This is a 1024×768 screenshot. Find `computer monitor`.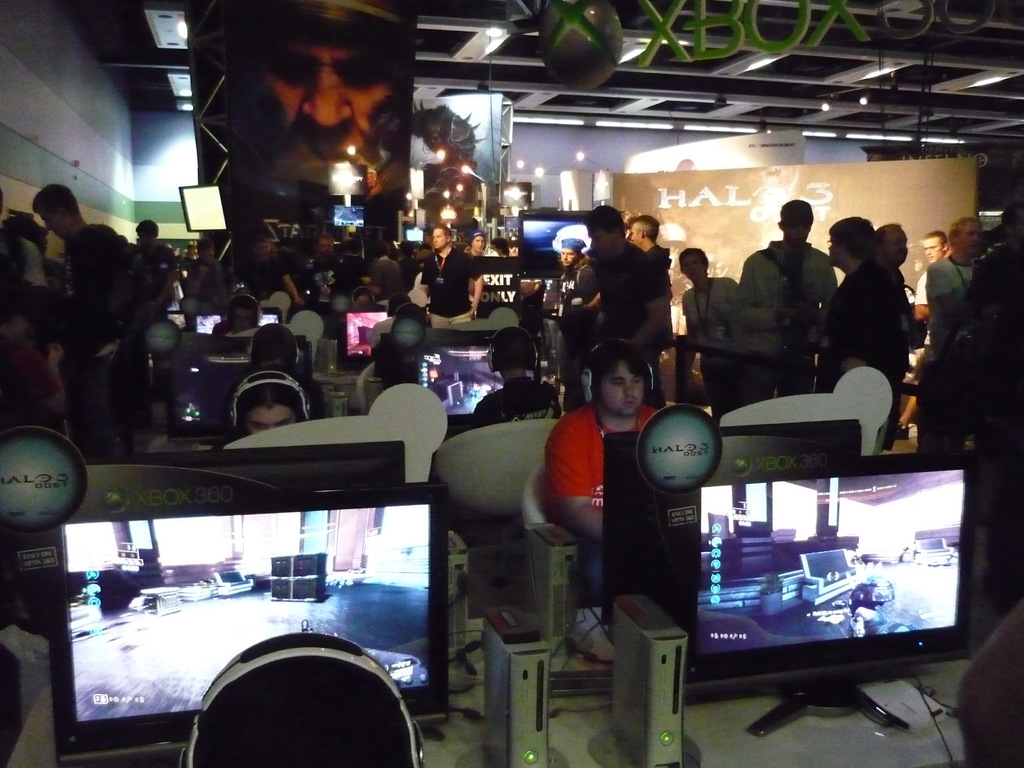
Bounding box: 196/350/312/436.
